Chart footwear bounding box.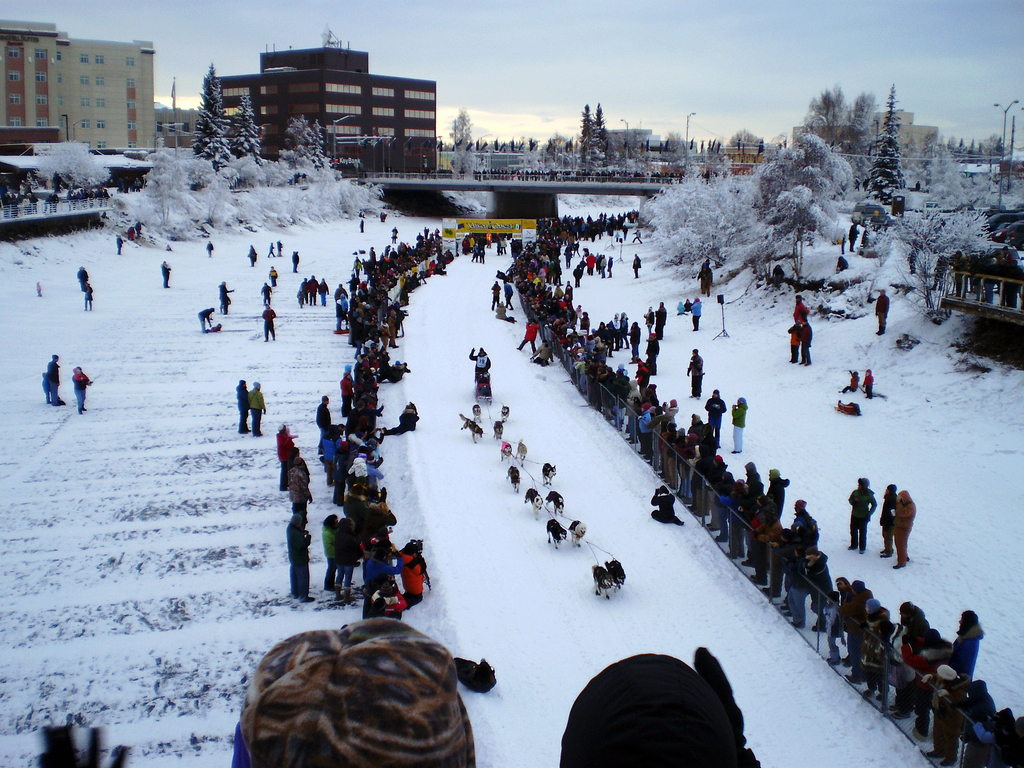
Charted: [left=924, top=749, right=945, bottom=758].
